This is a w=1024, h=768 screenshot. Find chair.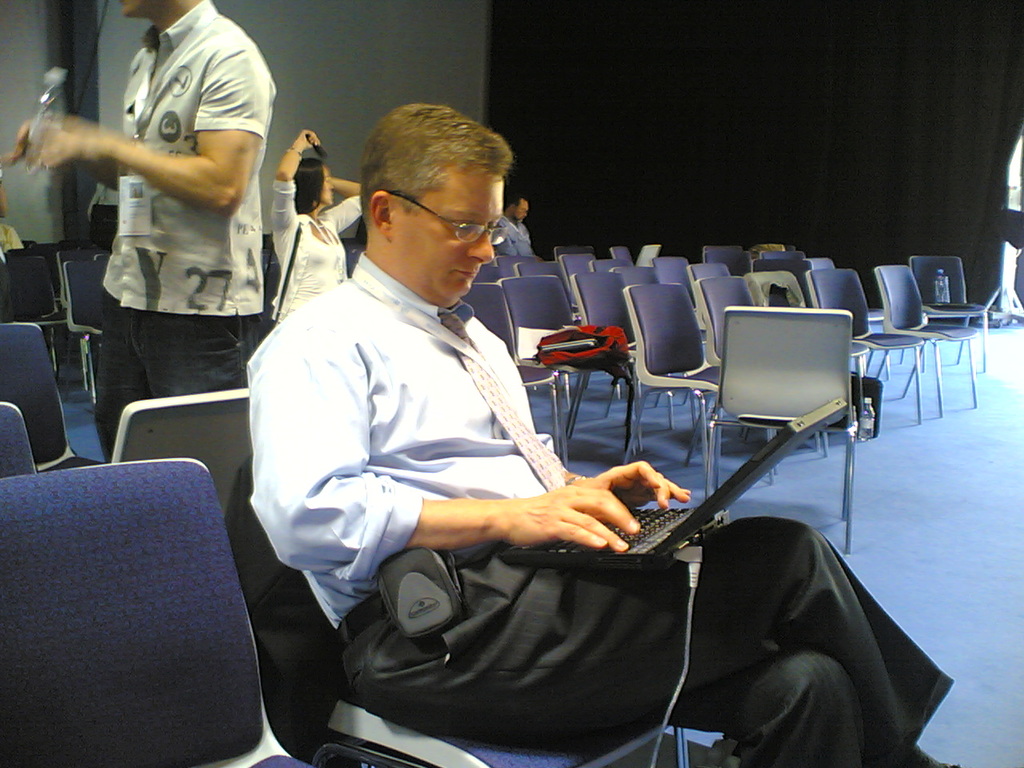
Bounding box: bbox=[549, 244, 595, 258].
